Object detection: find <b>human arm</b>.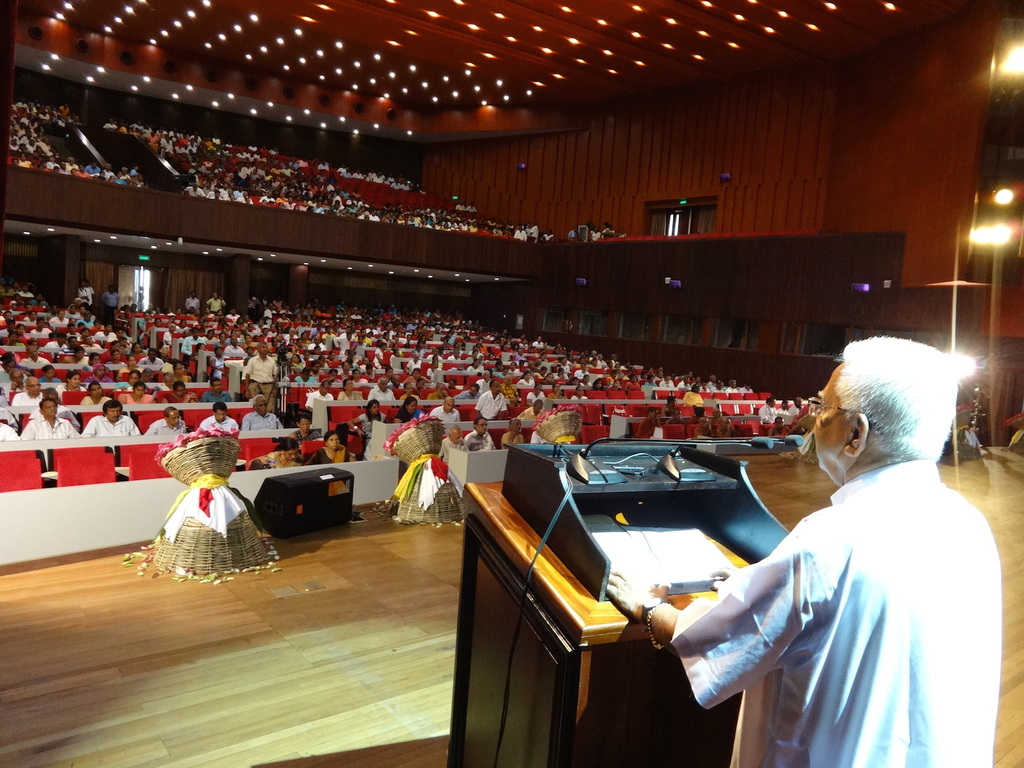
bbox=[90, 289, 95, 298].
